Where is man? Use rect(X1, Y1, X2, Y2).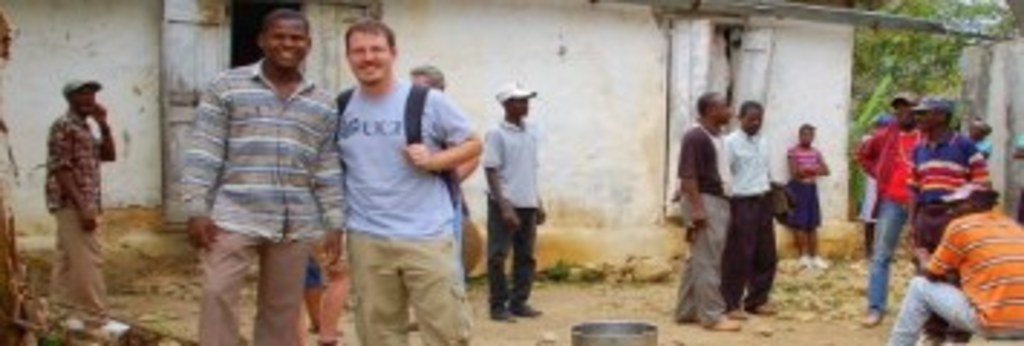
rect(854, 98, 917, 326).
